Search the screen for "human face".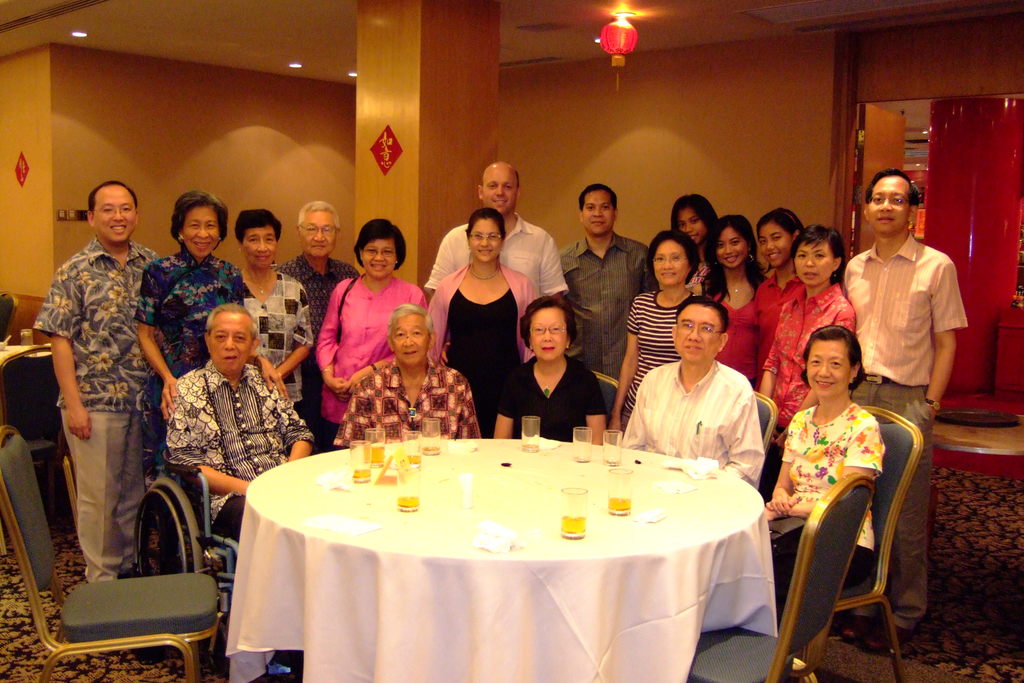
Found at (787, 237, 837, 283).
